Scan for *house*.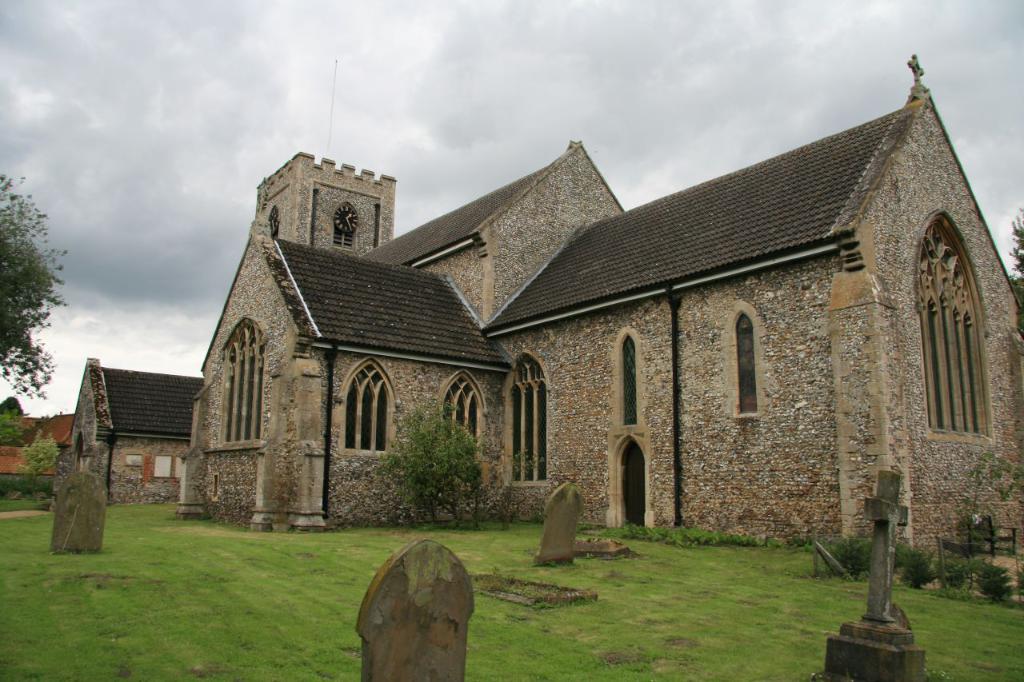
Scan result: x1=66 y1=353 x2=208 y2=511.
